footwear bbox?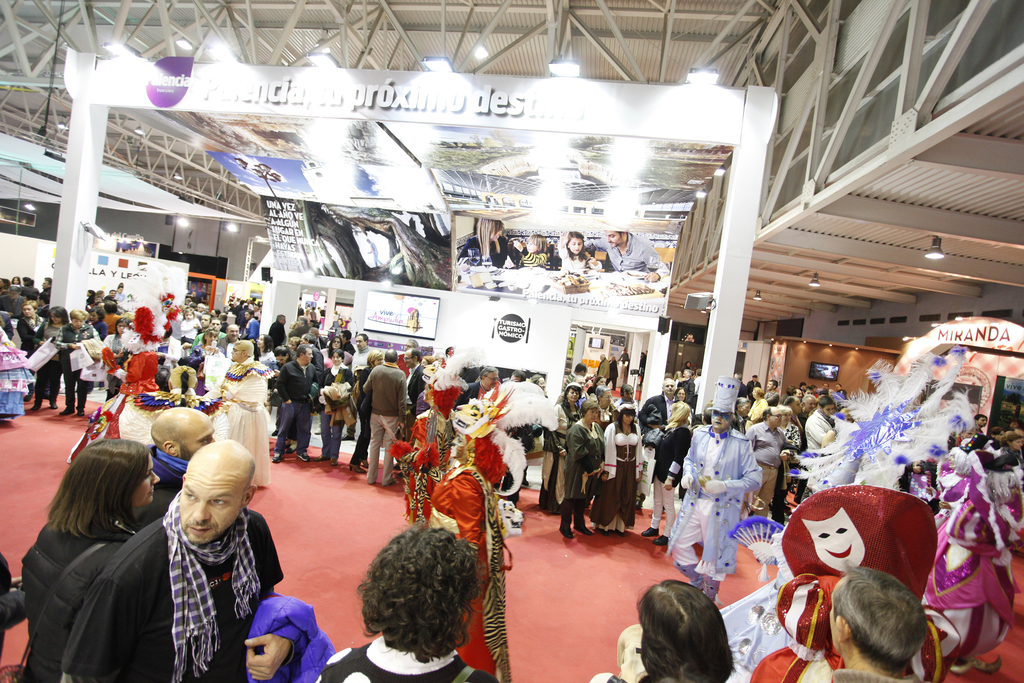
pyautogui.locateOnScreen(360, 459, 366, 463)
